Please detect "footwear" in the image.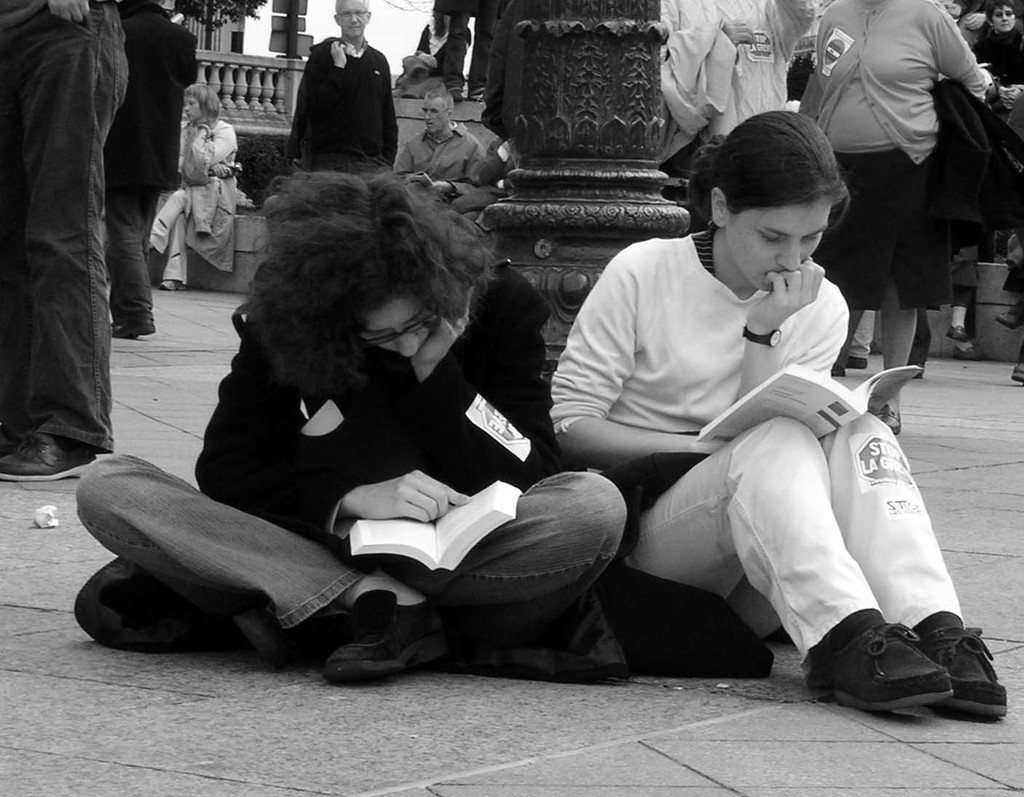
{"left": 110, "top": 316, "right": 151, "bottom": 342}.
